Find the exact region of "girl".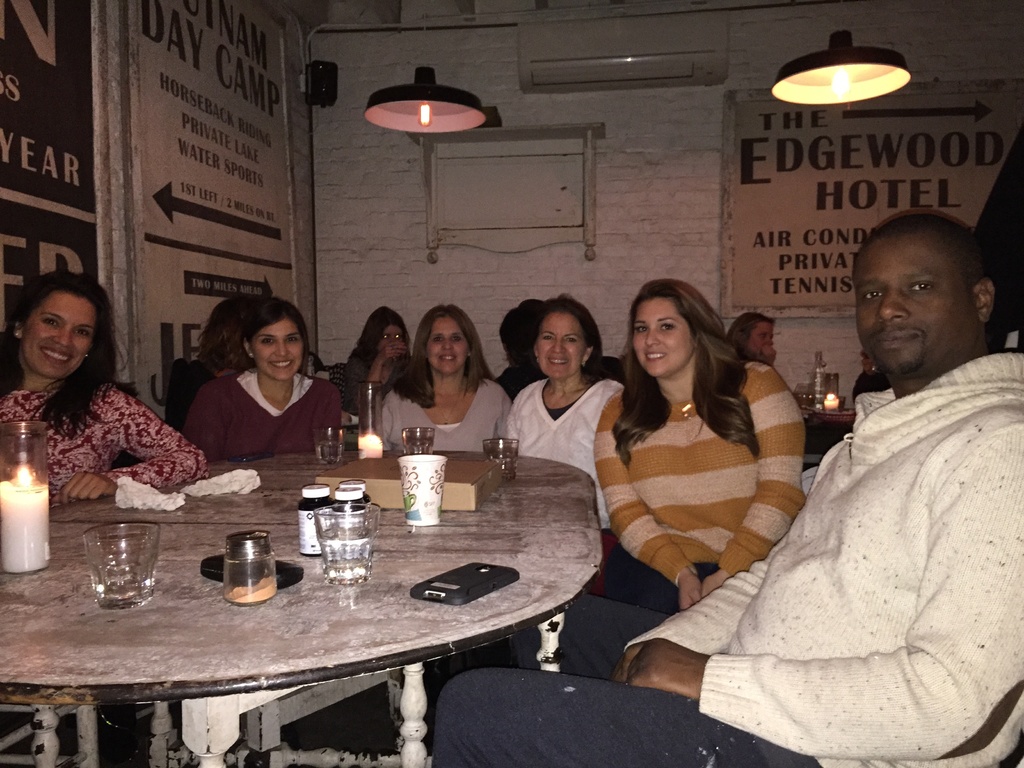
Exact region: 183,298,343,465.
